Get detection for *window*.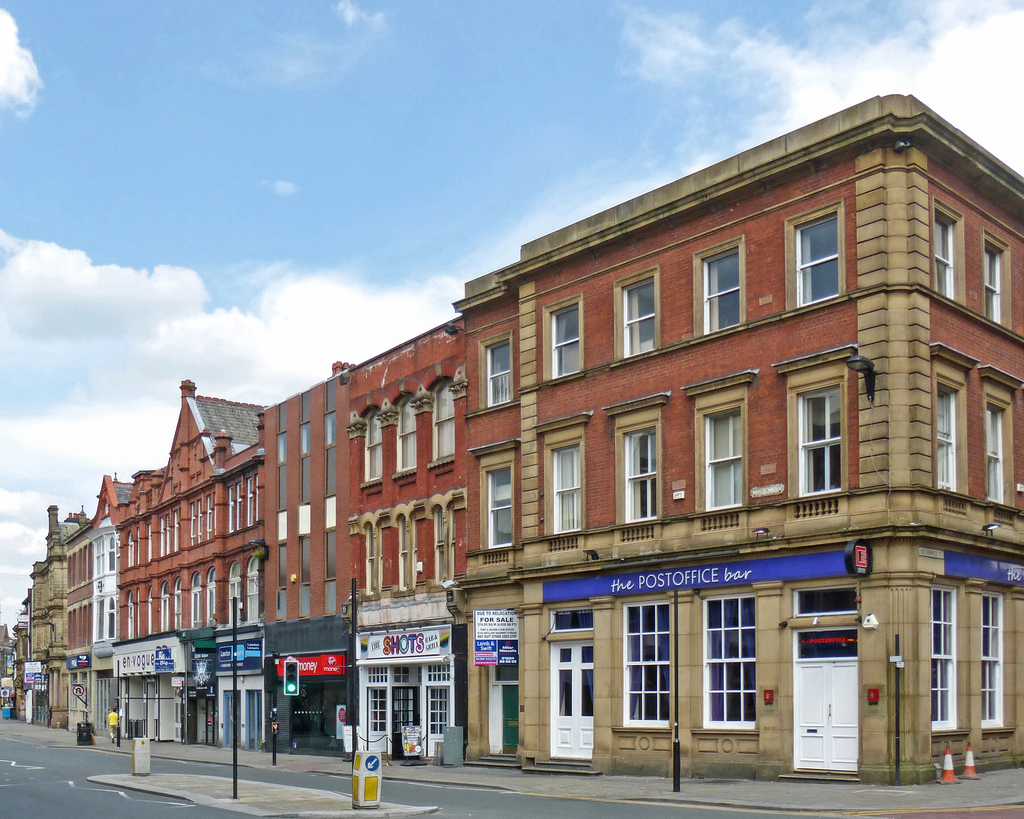
Detection: Rect(129, 588, 161, 635).
